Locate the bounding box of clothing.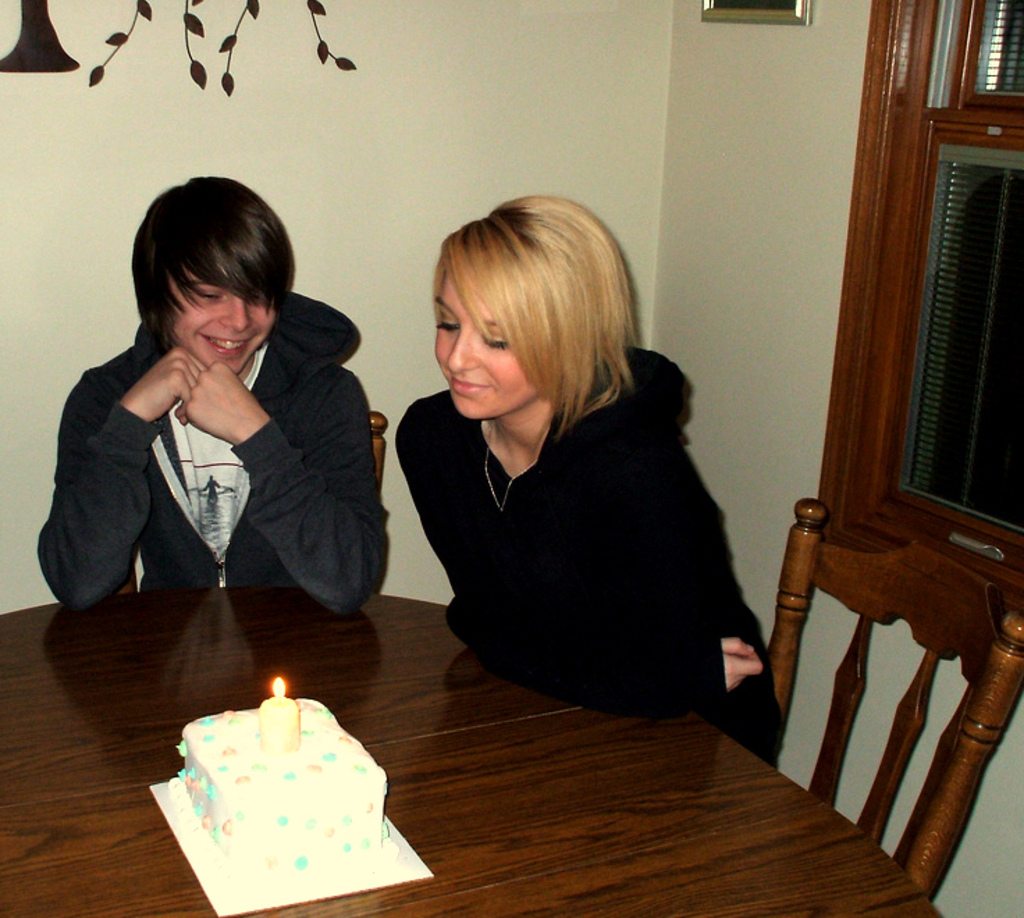
Bounding box: left=38, top=287, right=395, bottom=616.
